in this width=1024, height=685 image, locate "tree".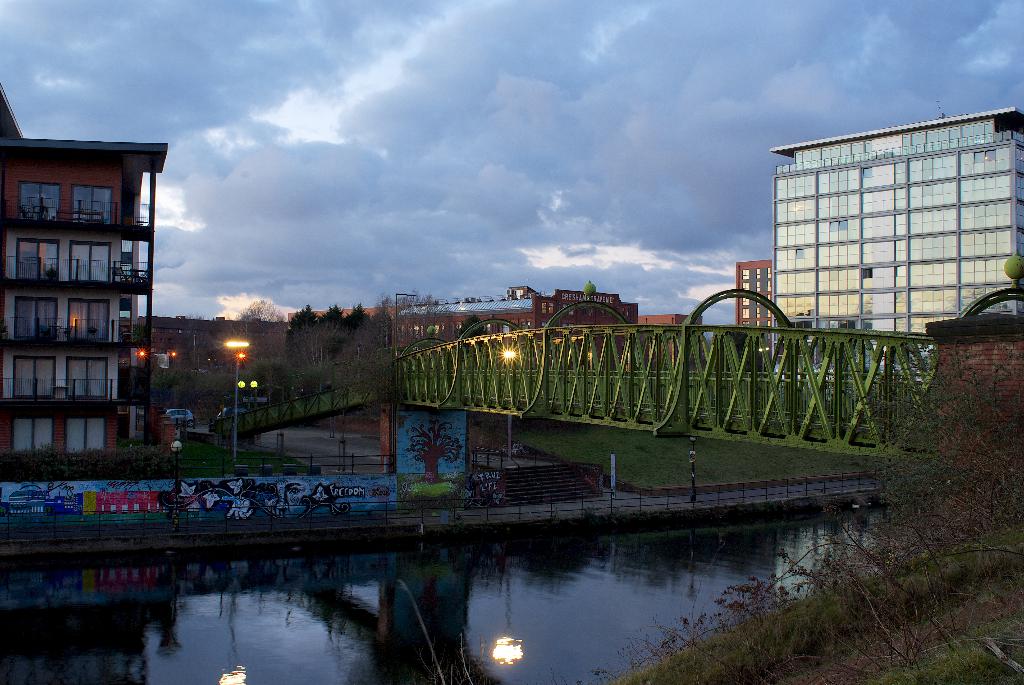
Bounding box: <region>343, 298, 369, 364</region>.
